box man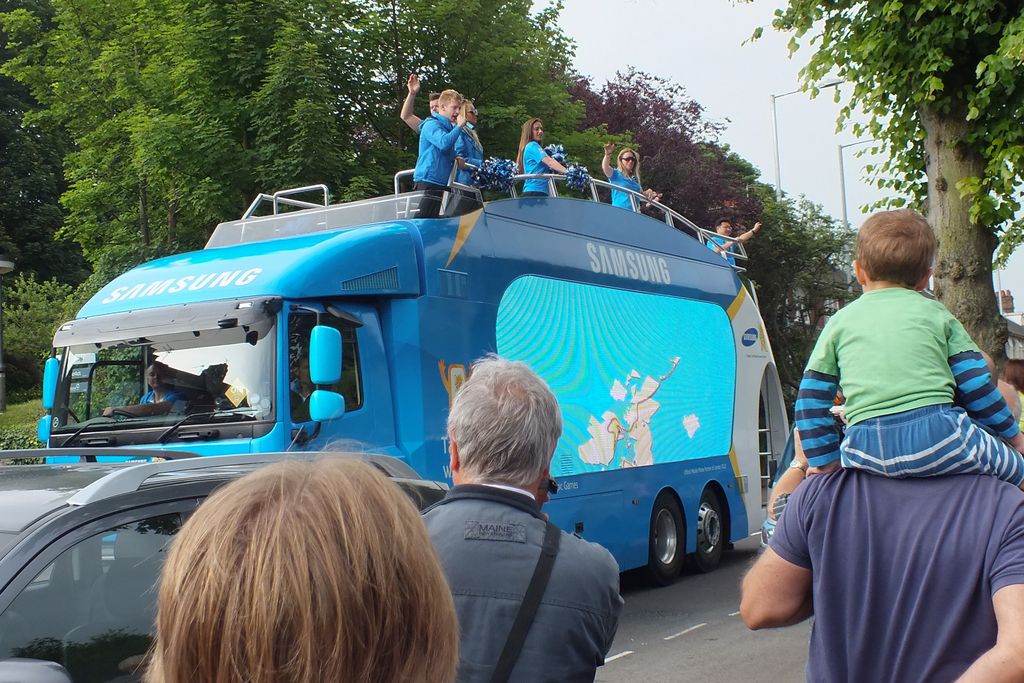
[x1=404, y1=383, x2=641, y2=682]
